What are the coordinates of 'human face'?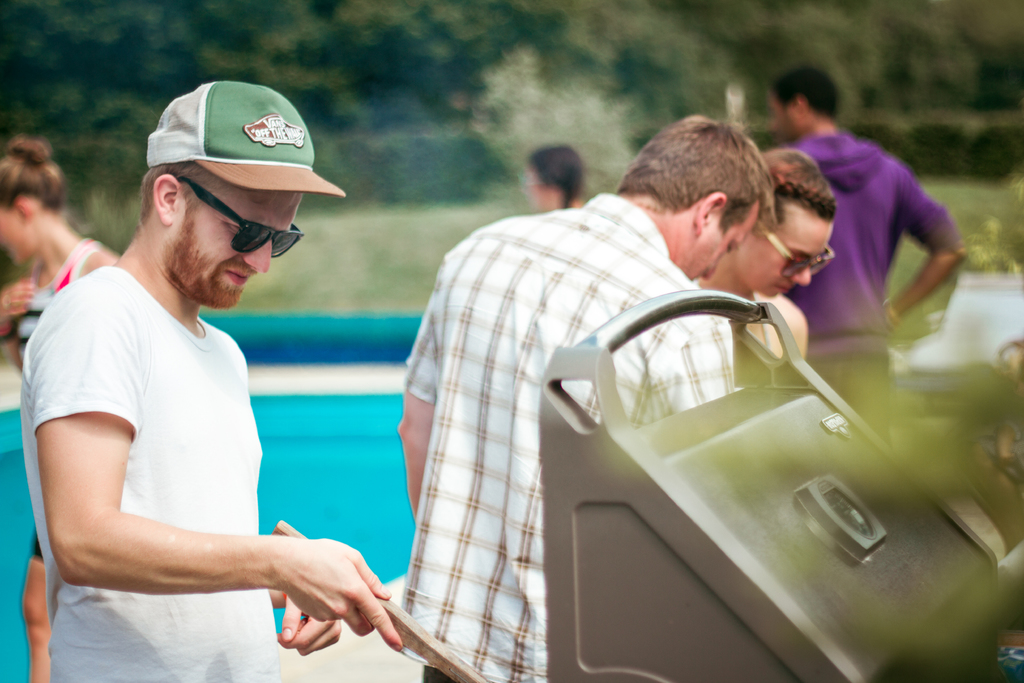
rect(737, 205, 831, 295).
